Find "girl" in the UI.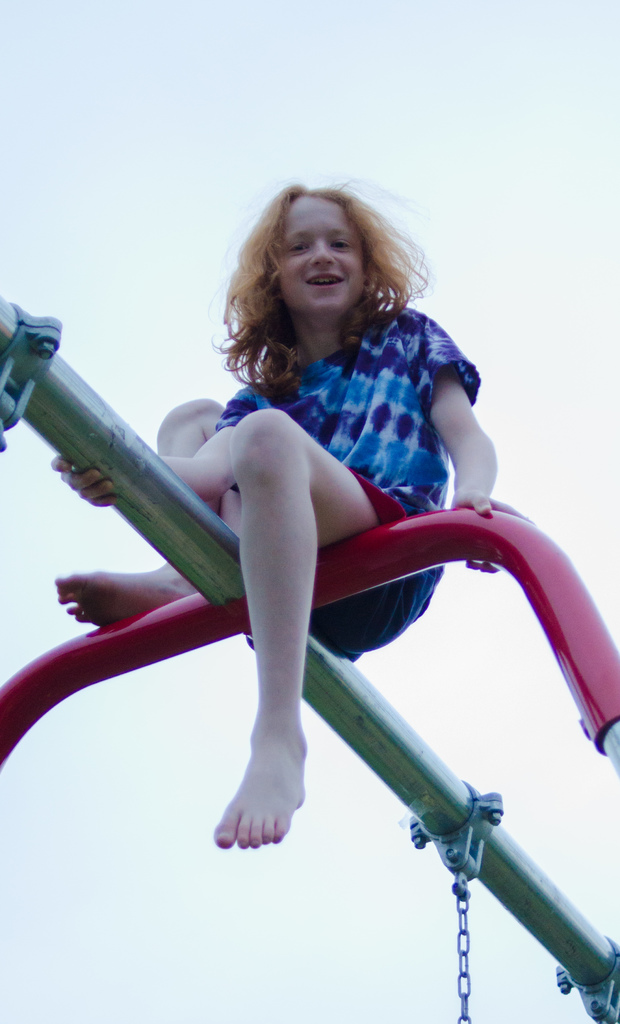
UI element at crop(53, 173, 533, 853).
